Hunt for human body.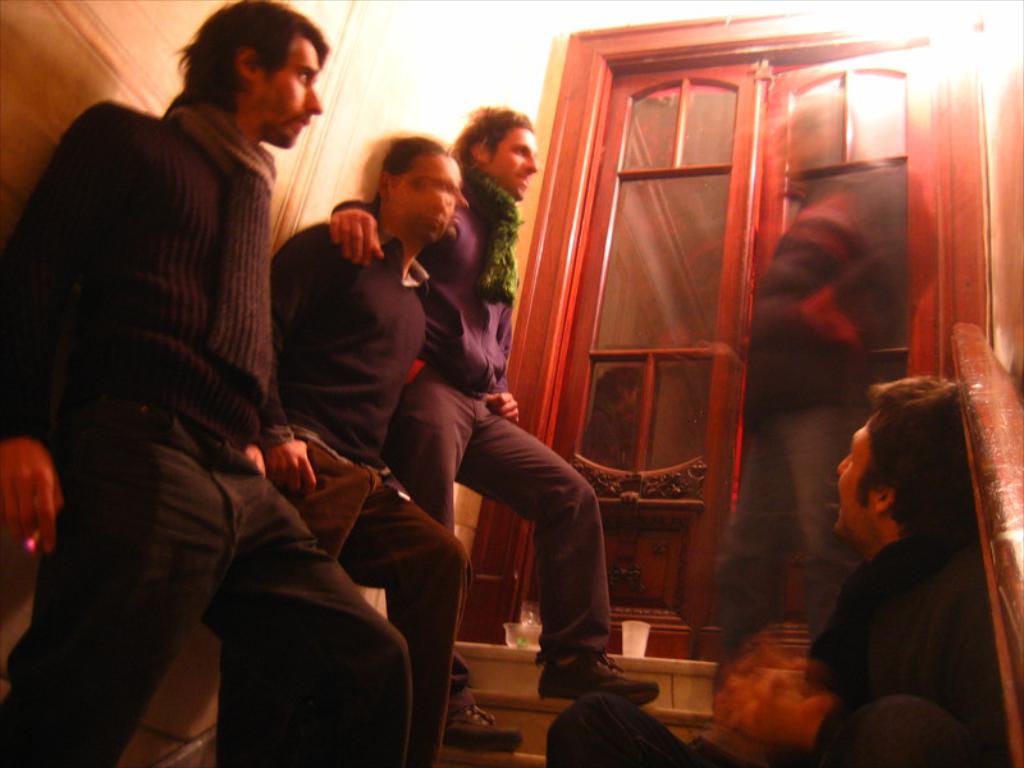
Hunted down at (340, 200, 655, 754).
